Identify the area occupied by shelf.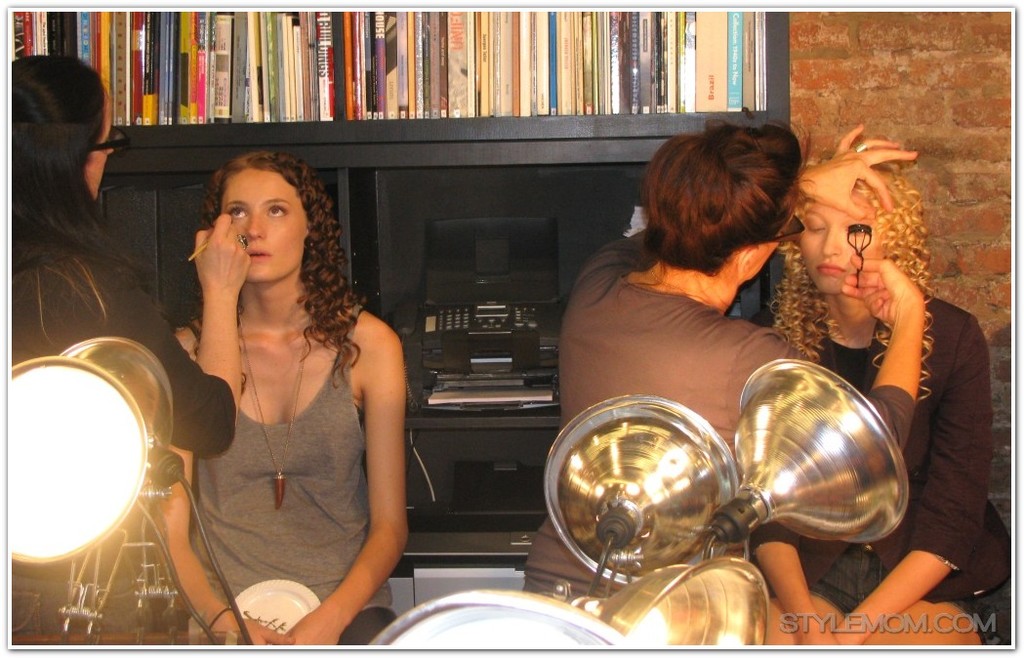
Area: 0 0 790 548.
